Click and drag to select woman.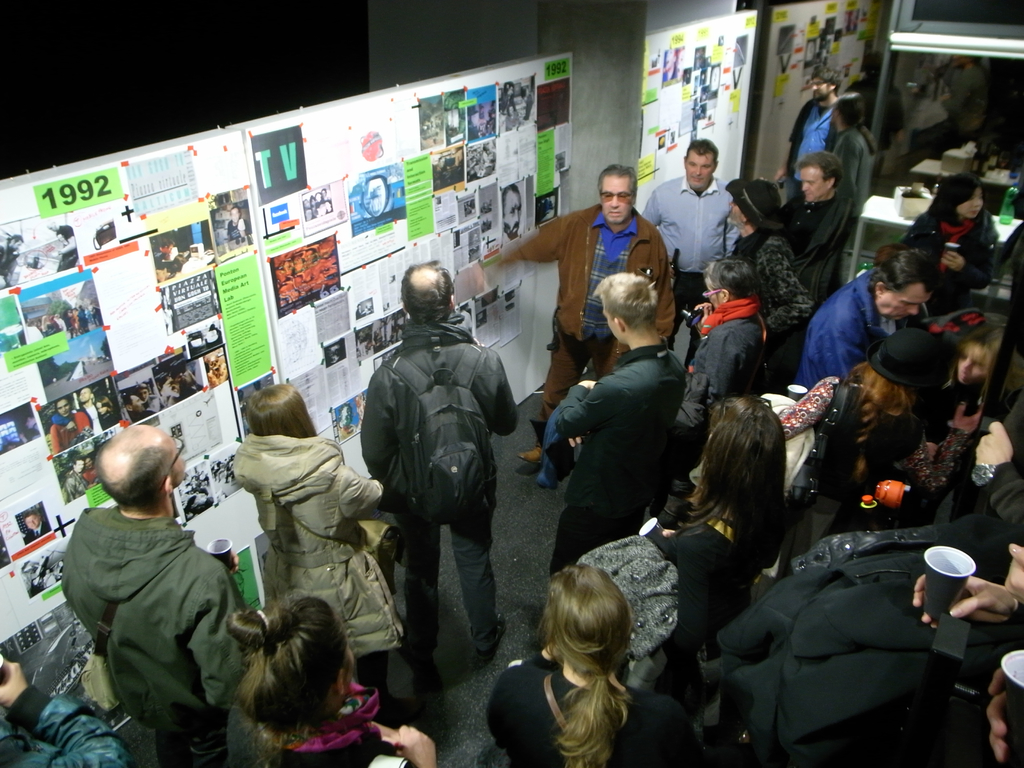
Selection: [left=821, top=87, right=883, bottom=247].
